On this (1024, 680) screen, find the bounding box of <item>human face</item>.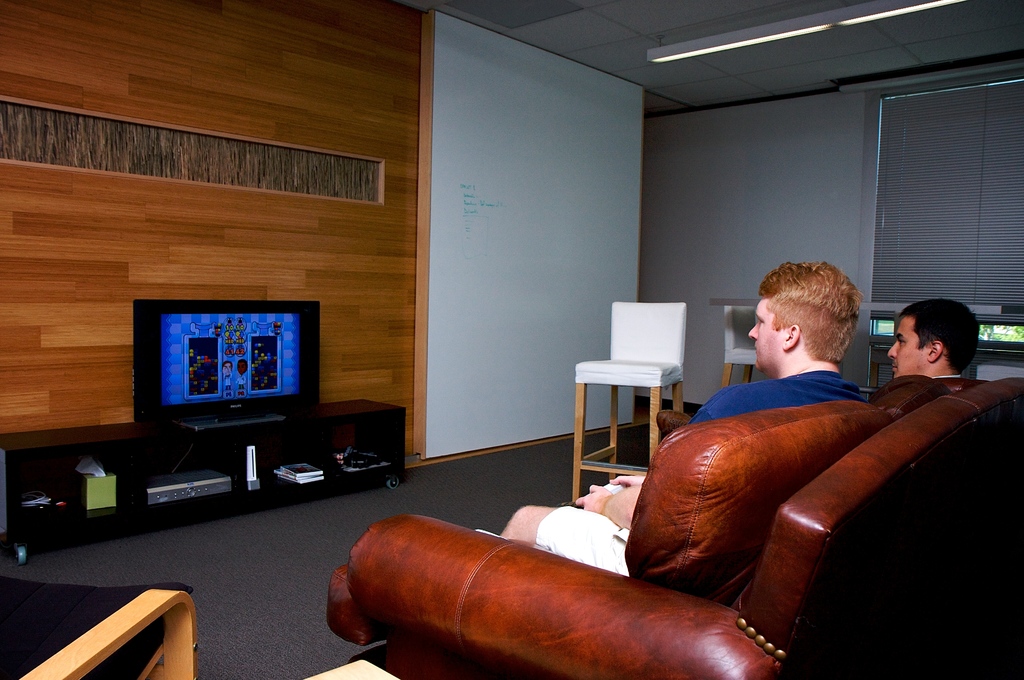
Bounding box: x1=888, y1=320, x2=926, y2=373.
